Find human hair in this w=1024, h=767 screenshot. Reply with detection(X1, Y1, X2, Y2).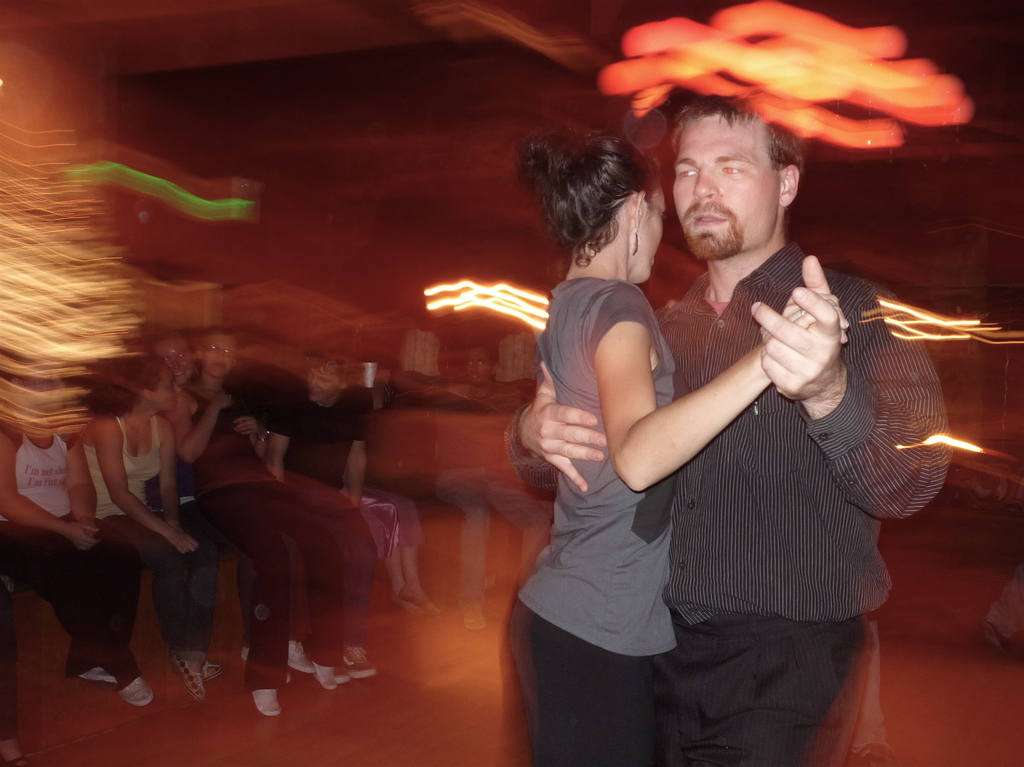
detection(308, 347, 353, 384).
